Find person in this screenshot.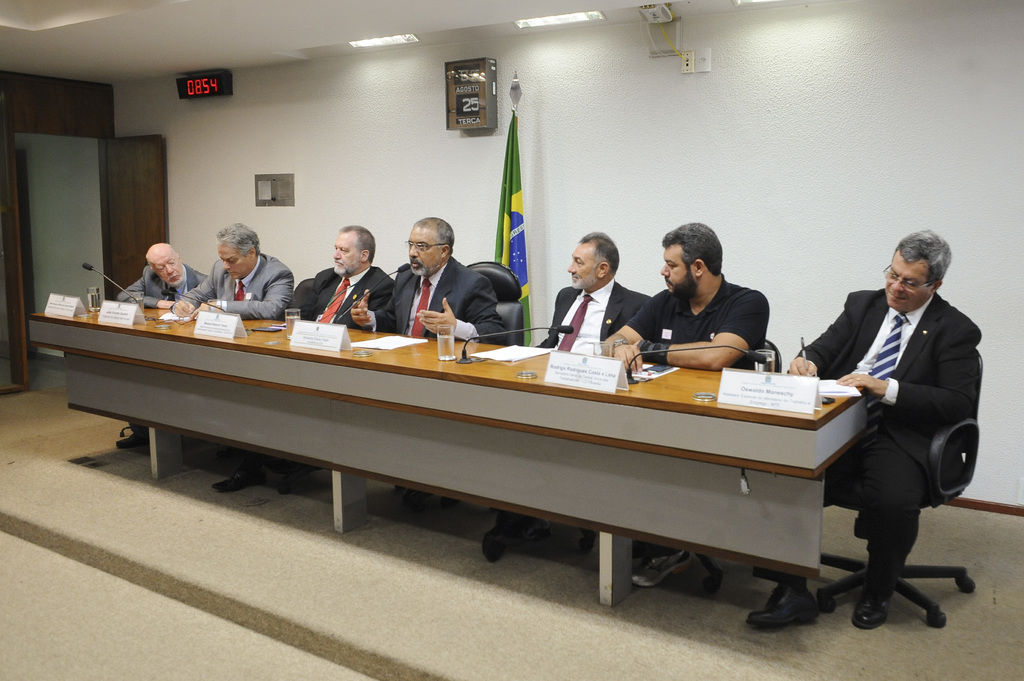
The bounding box for person is detection(351, 218, 507, 503).
